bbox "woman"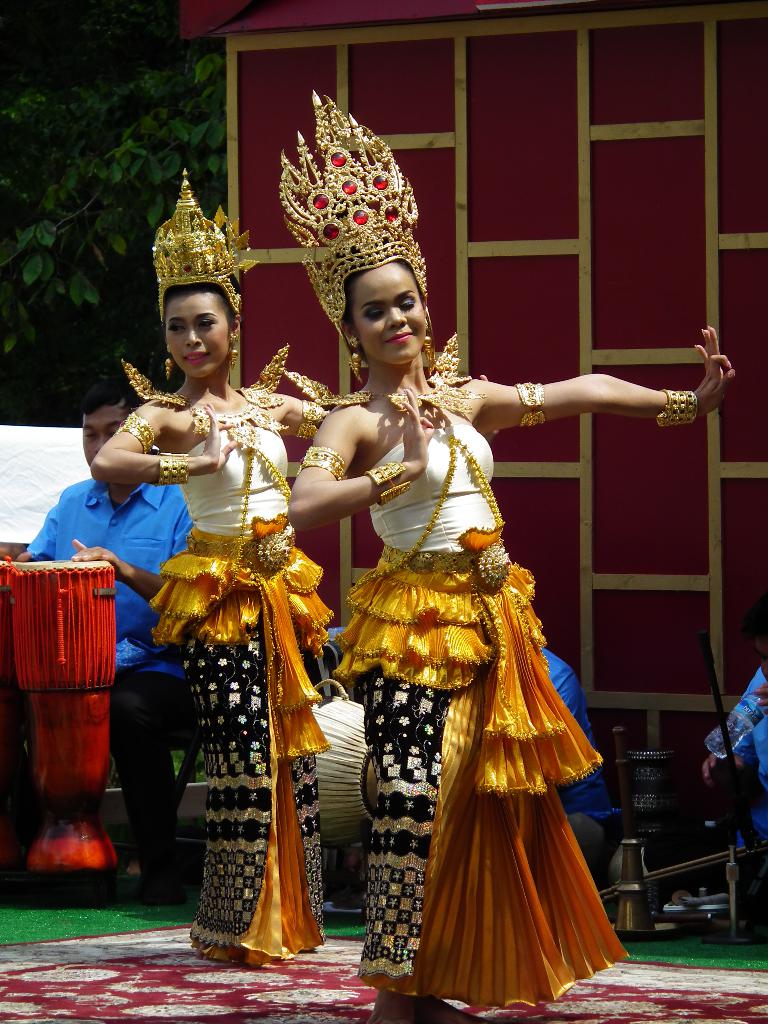
(288, 251, 730, 1019)
